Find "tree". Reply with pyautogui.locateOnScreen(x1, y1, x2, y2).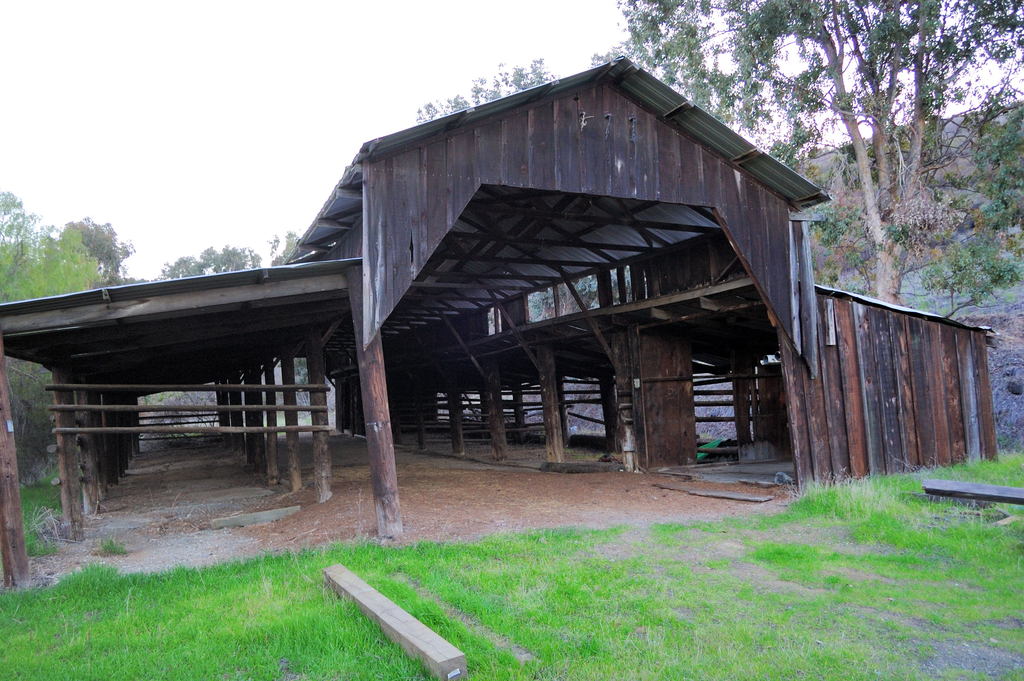
pyautogui.locateOnScreen(591, 0, 1023, 310).
